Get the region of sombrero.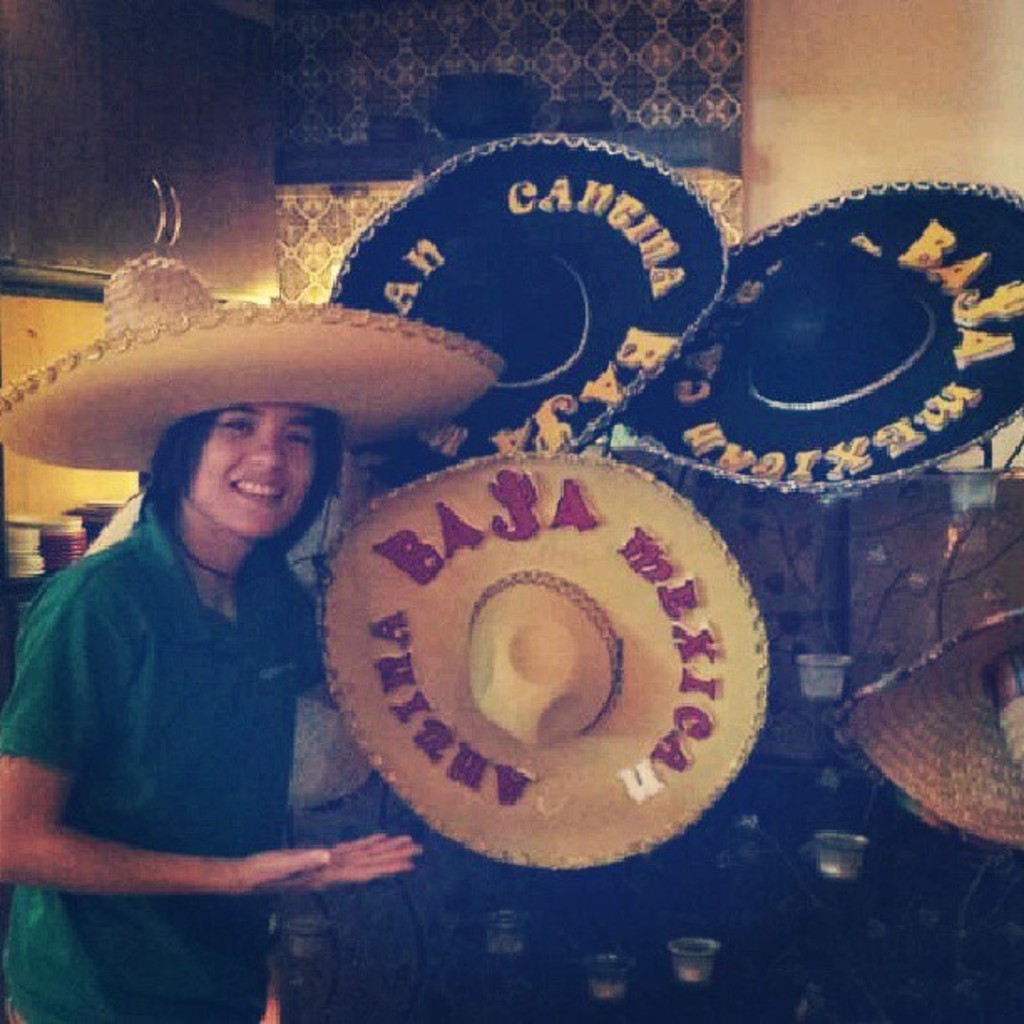
left=318, top=455, right=765, bottom=873.
